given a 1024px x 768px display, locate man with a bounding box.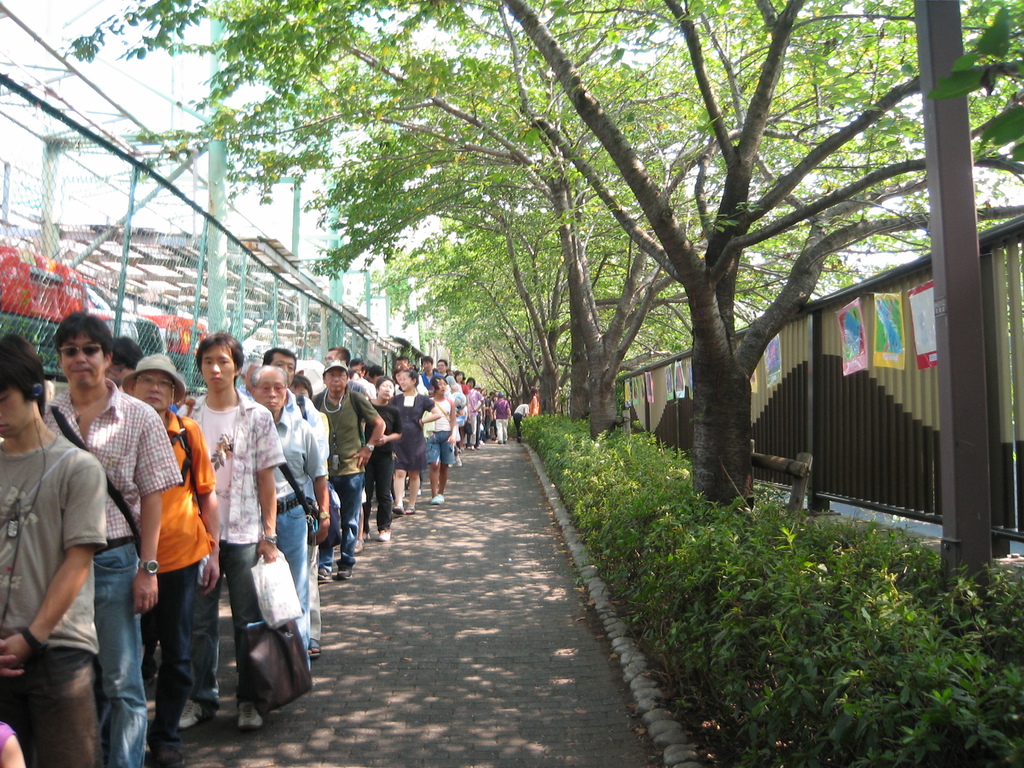
Located: left=324, top=348, right=374, bottom=552.
